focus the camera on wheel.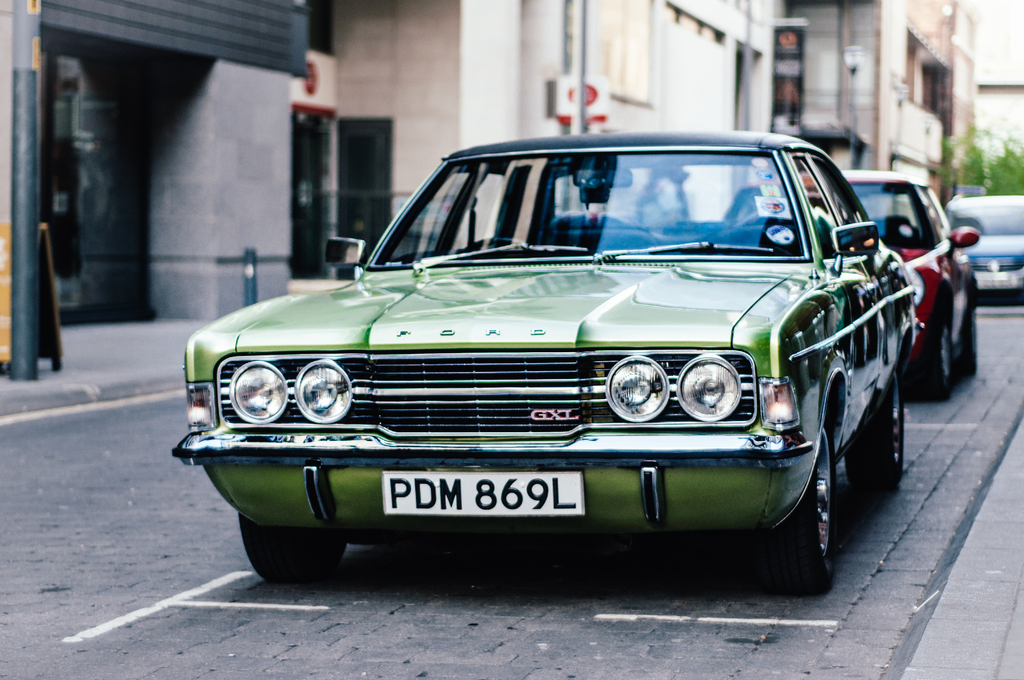
Focus region: x1=766 y1=419 x2=838 y2=593.
